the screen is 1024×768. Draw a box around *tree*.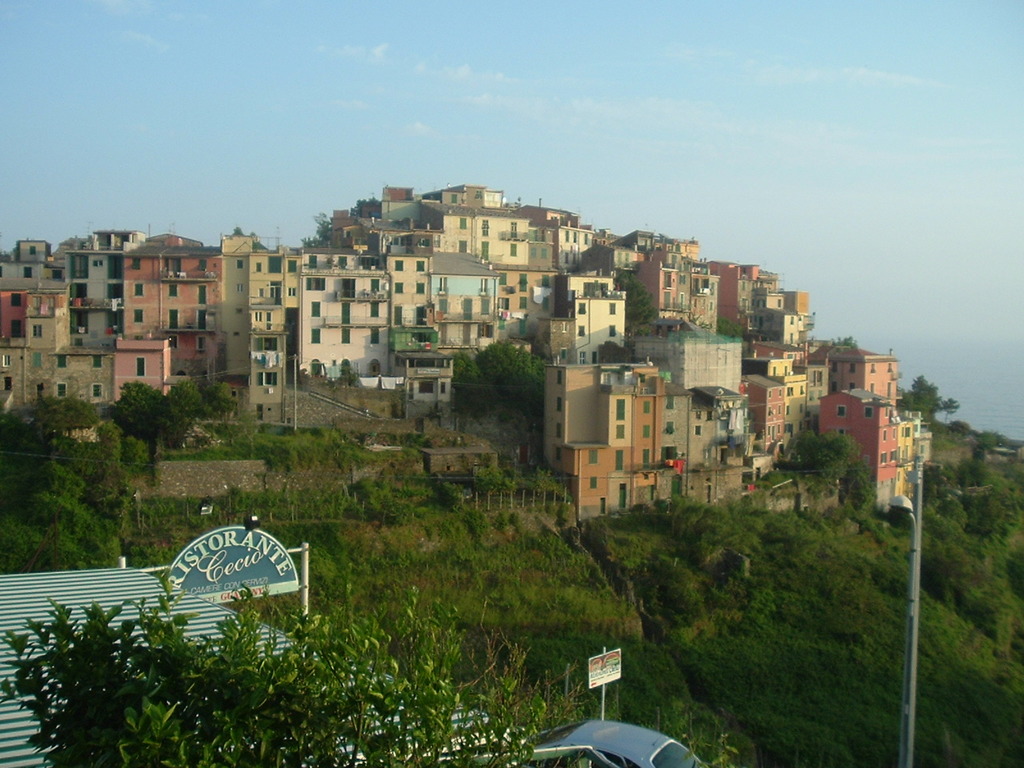
[170, 374, 217, 418].
